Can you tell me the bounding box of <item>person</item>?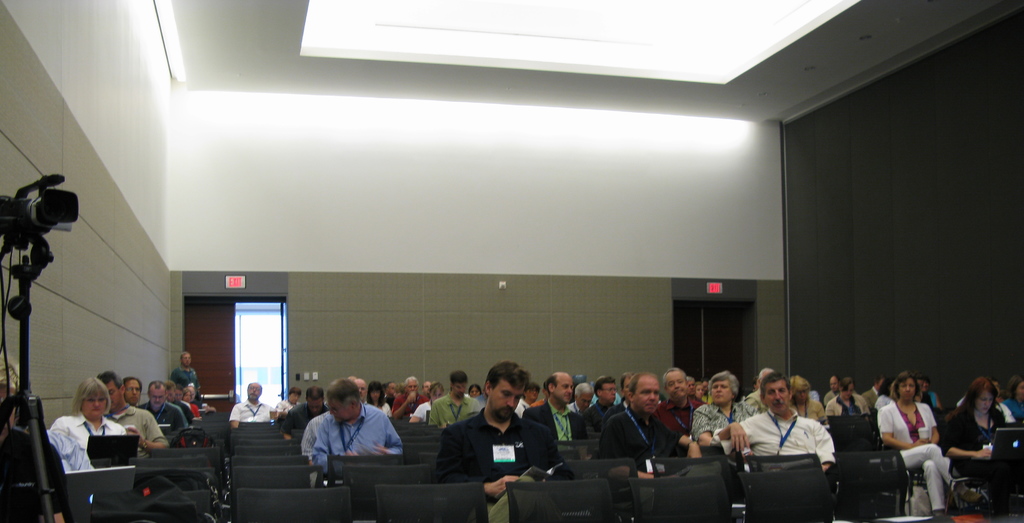
bbox(172, 351, 206, 403).
